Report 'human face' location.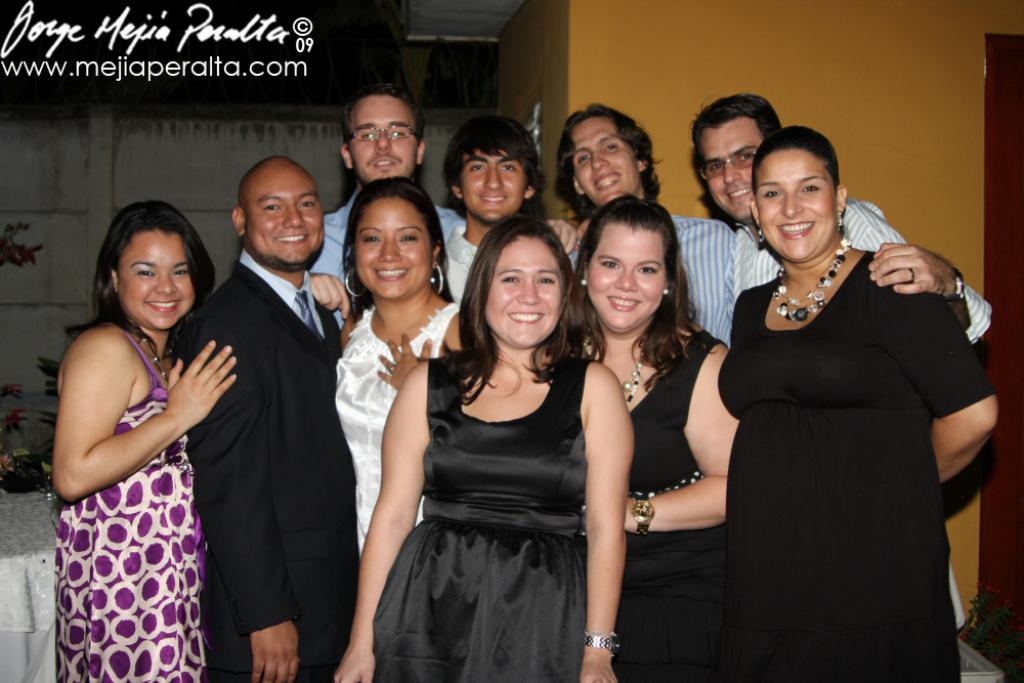
Report: <region>701, 114, 762, 223</region>.
